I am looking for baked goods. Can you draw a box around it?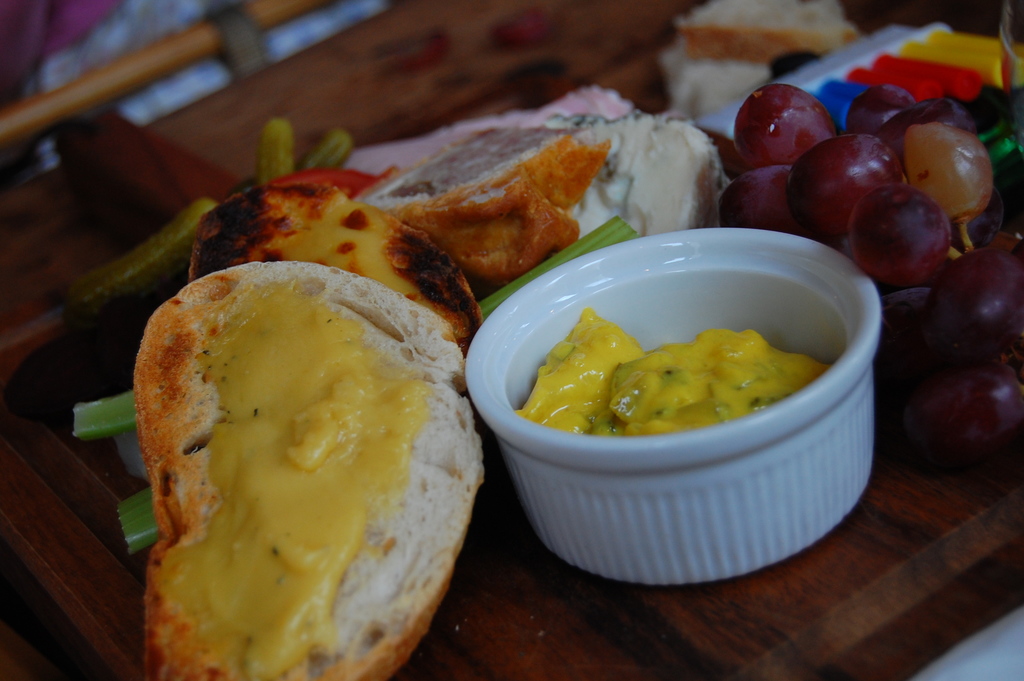
Sure, the bounding box is (x1=676, y1=0, x2=860, y2=56).
